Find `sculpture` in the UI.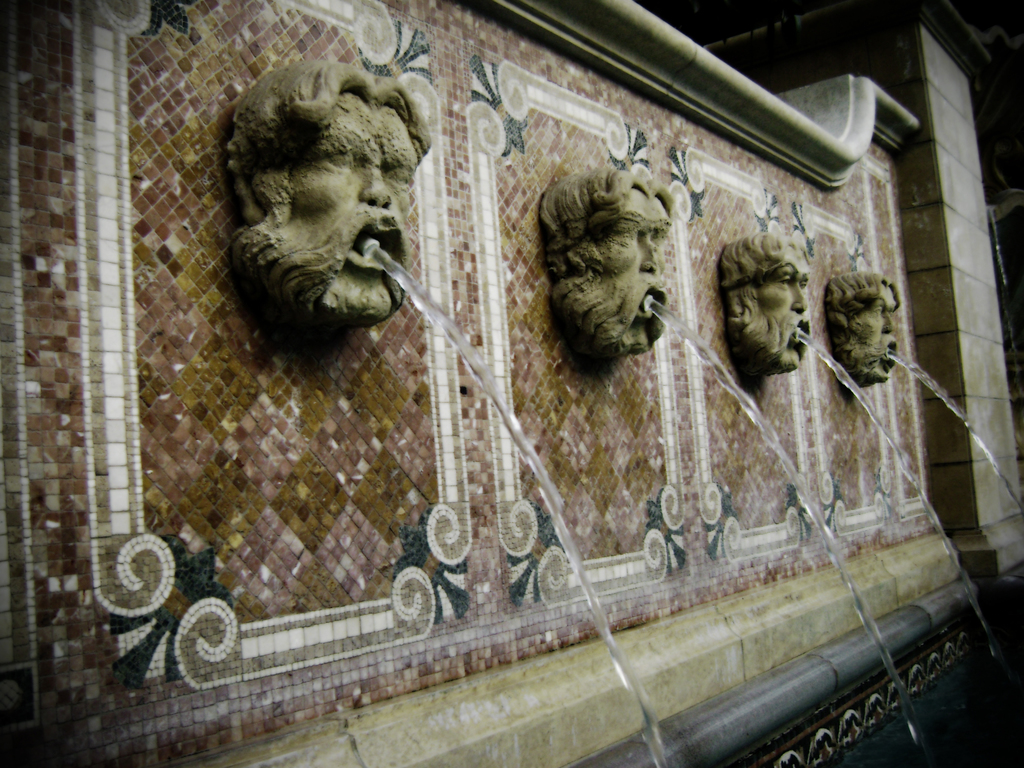
UI element at [x1=815, y1=260, x2=909, y2=412].
